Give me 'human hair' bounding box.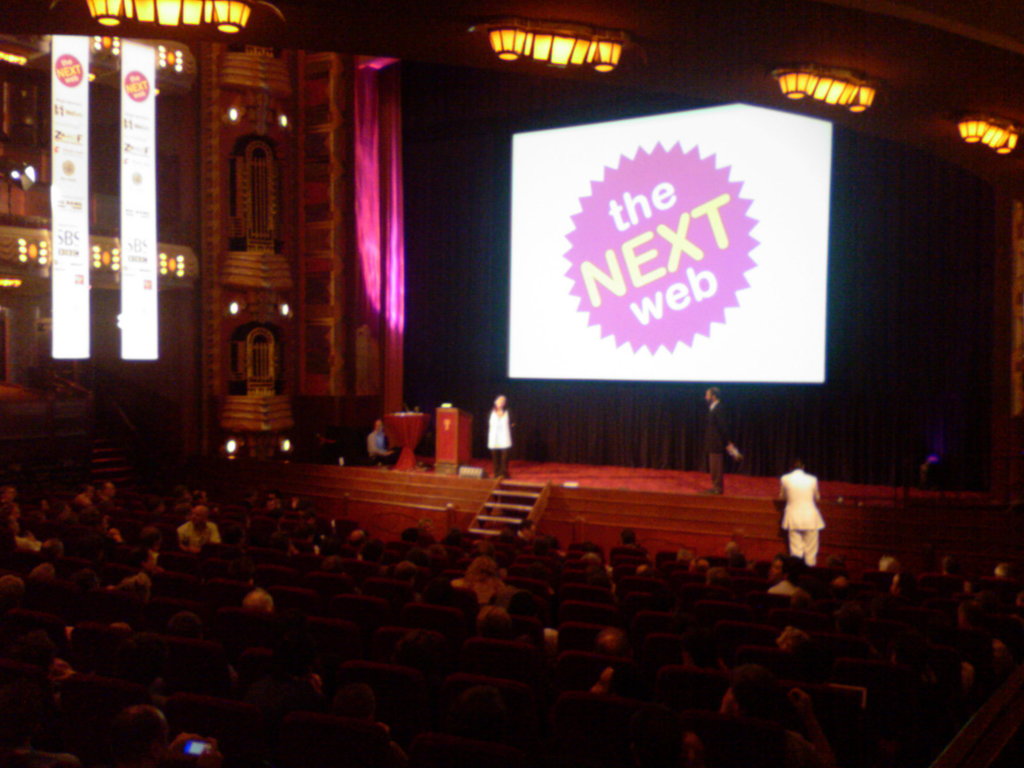
708 387 721 402.
